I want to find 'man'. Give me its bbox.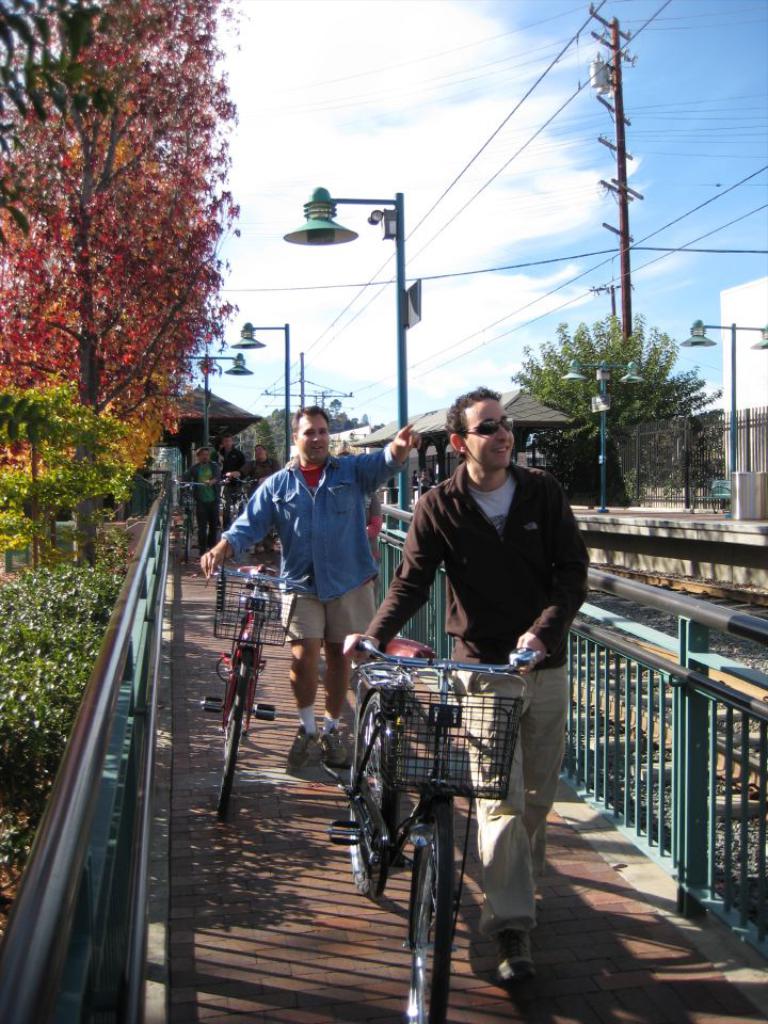
[x1=176, y1=443, x2=223, y2=559].
